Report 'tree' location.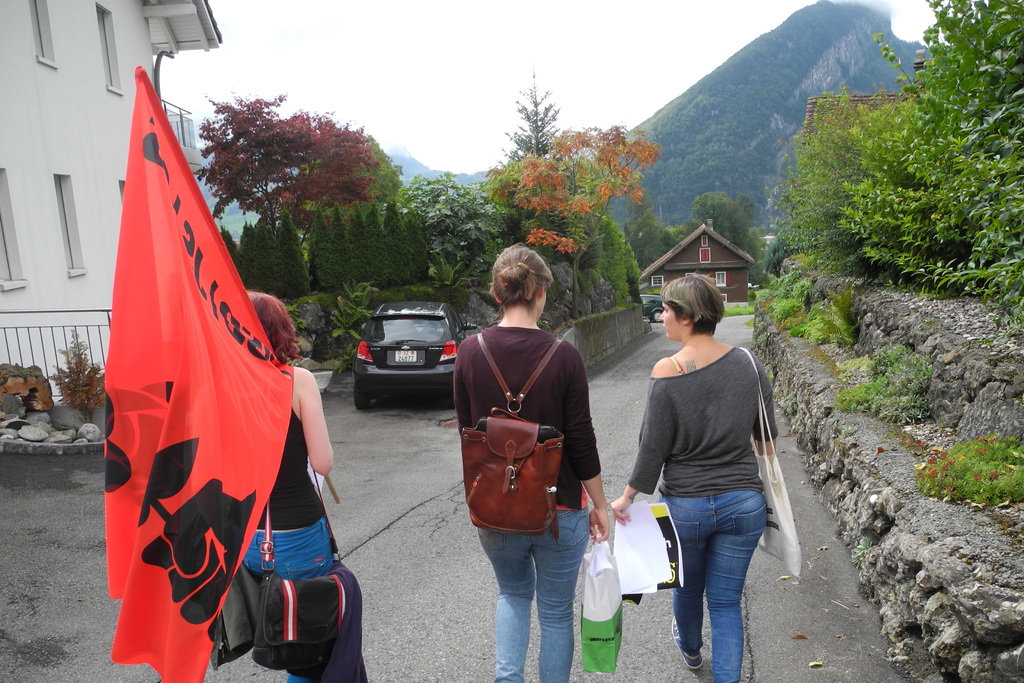
Report: left=902, top=432, right=1023, bottom=511.
